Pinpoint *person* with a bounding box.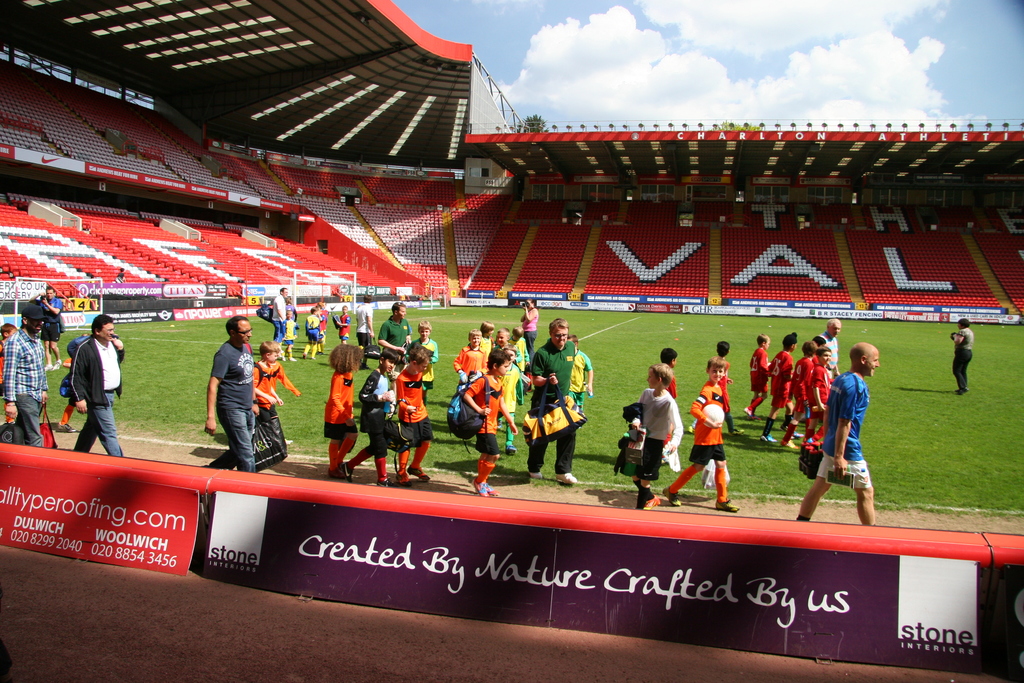
283:292:298:325.
